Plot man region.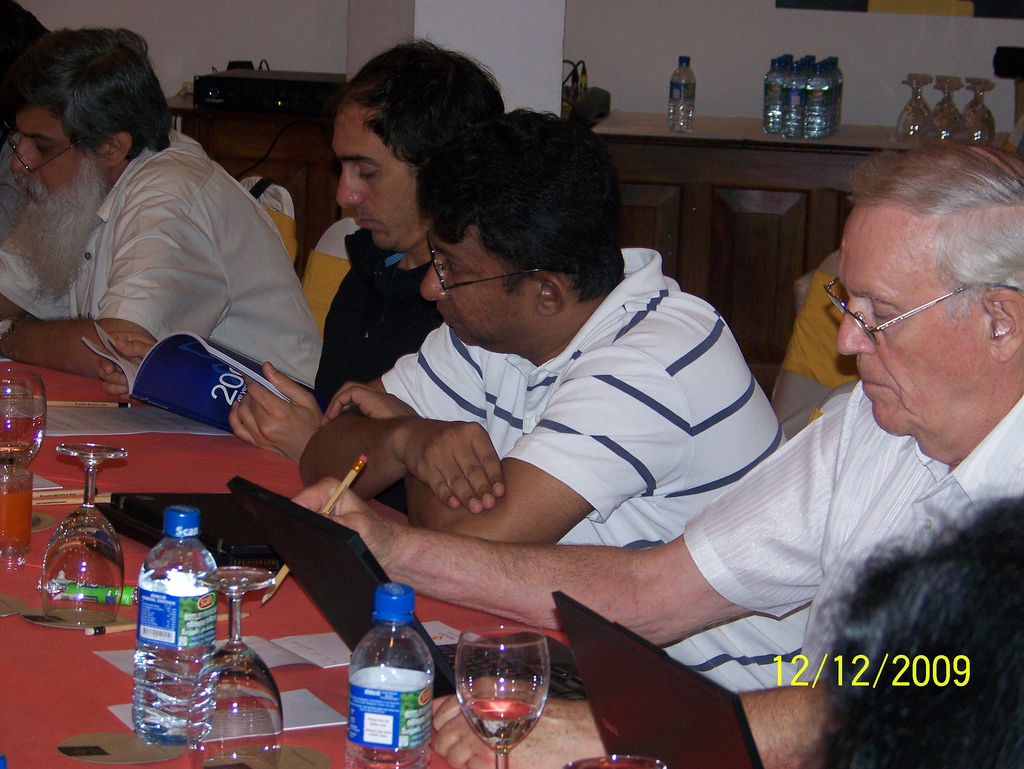
Plotted at x1=293, y1=149, x2=1023, y2=768.
